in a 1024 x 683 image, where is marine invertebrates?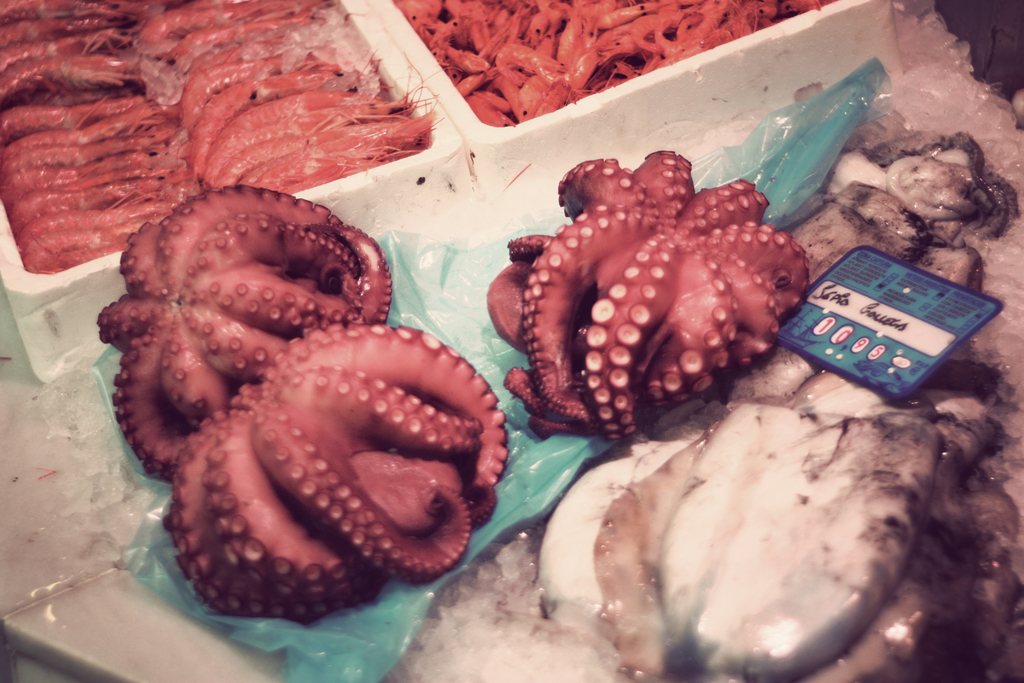
l=525, t=433, r=715, b=657.
